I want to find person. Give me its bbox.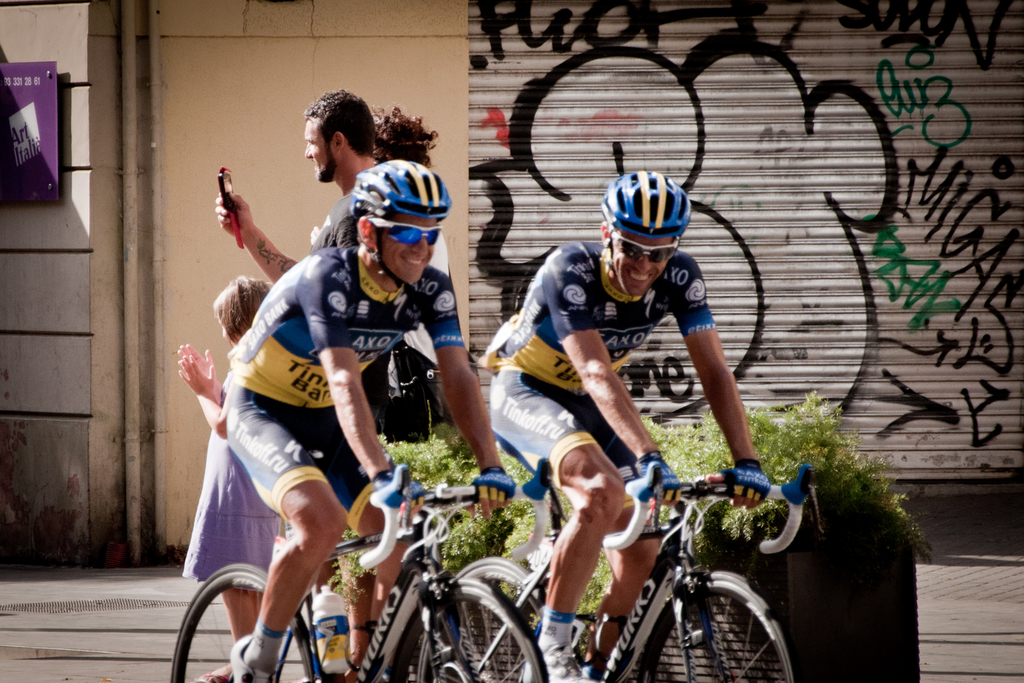
x1=370 y1=101 x2=437 y2=171.
